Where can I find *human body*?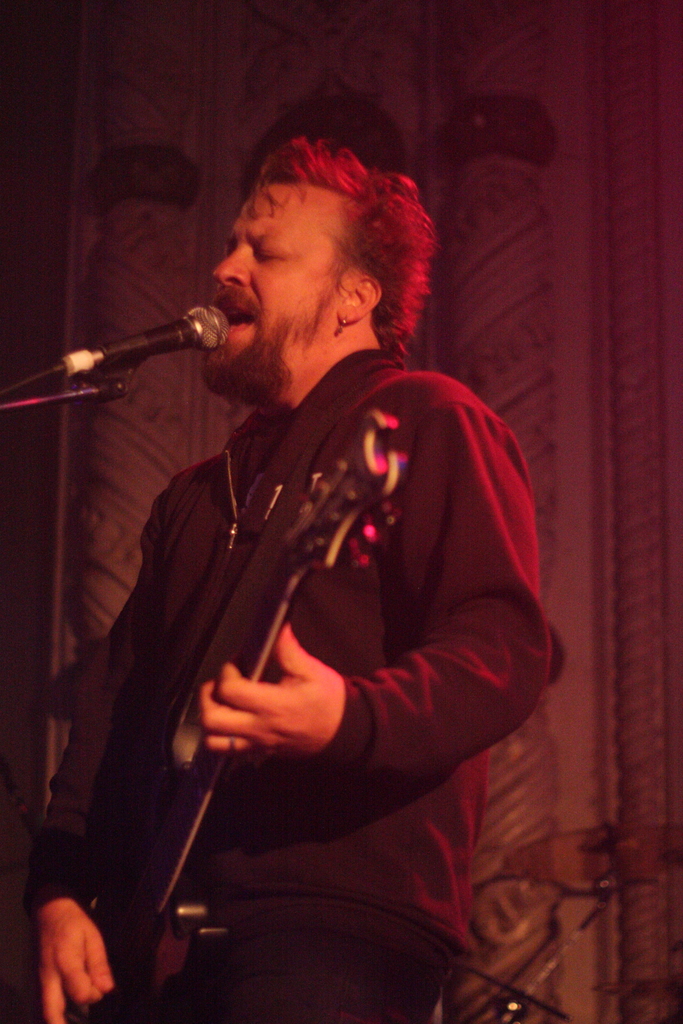
You can find it at detection(65, 156, 547, 1023).
